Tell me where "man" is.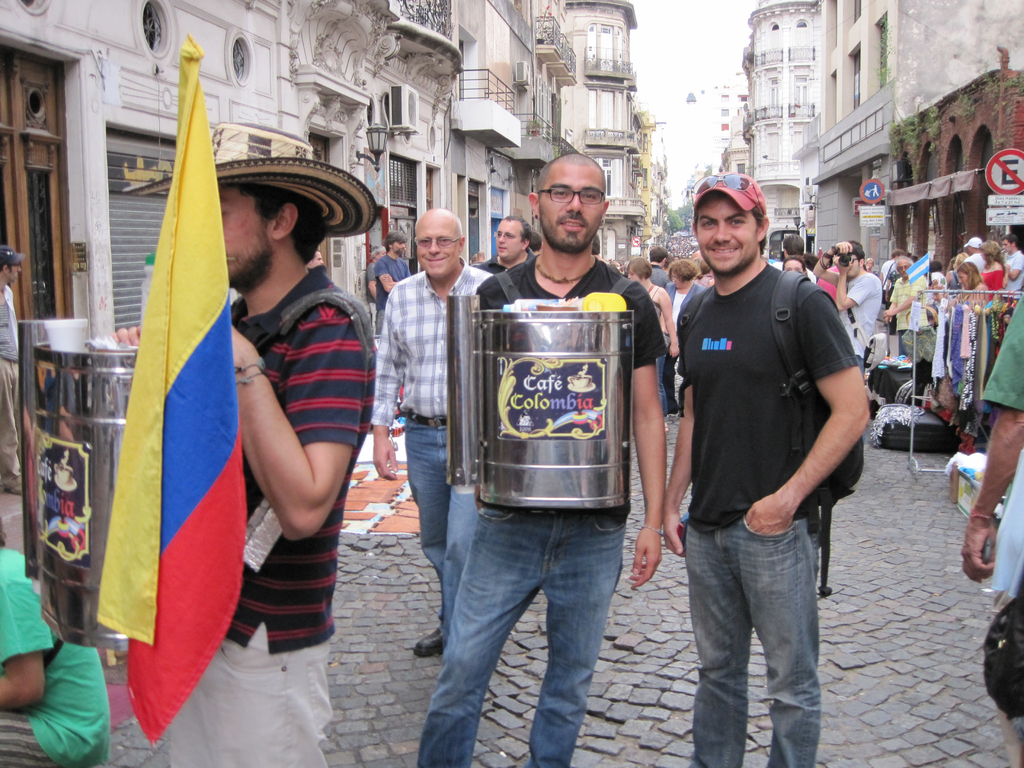
"man" is at pyautogui.locateOnScreen(1001, 232, 1019, 292).
